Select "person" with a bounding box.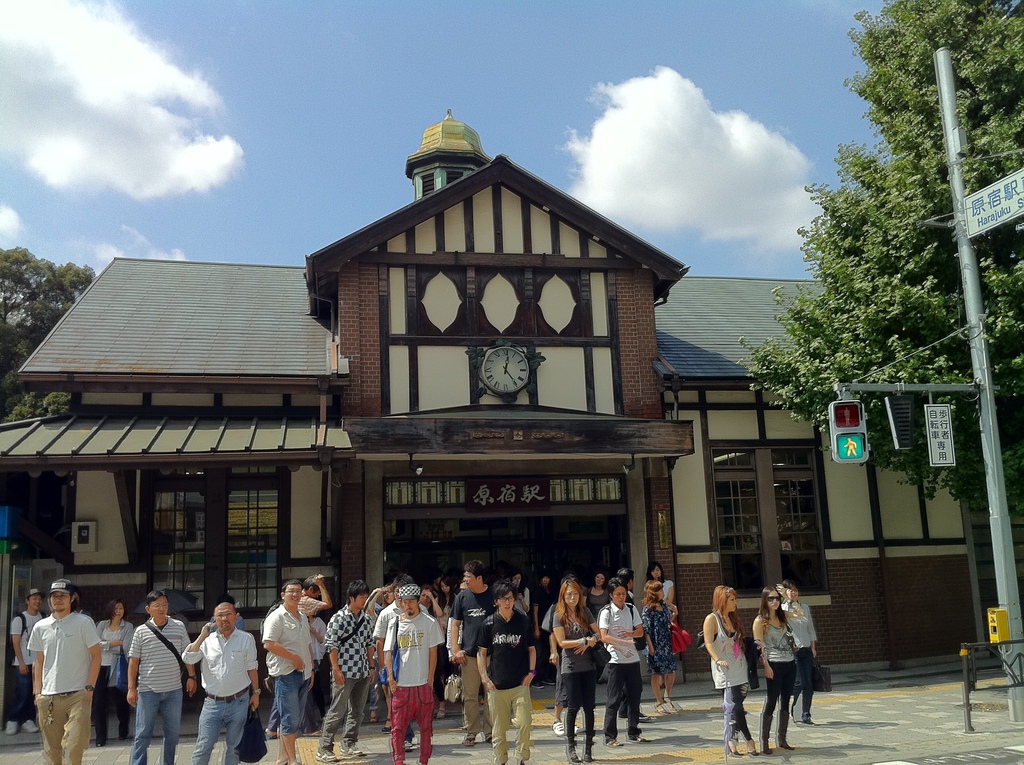
780,575,833,730.
